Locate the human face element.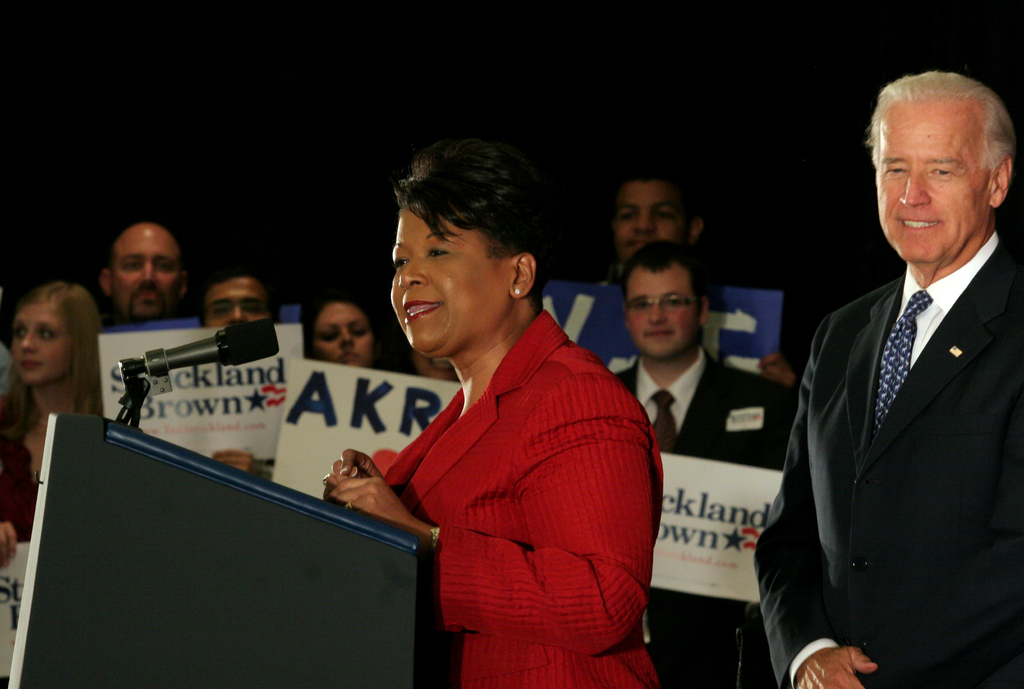
Element bbox: {"left": 388, "top": 207, "right": 514, "bottom": 348}.
